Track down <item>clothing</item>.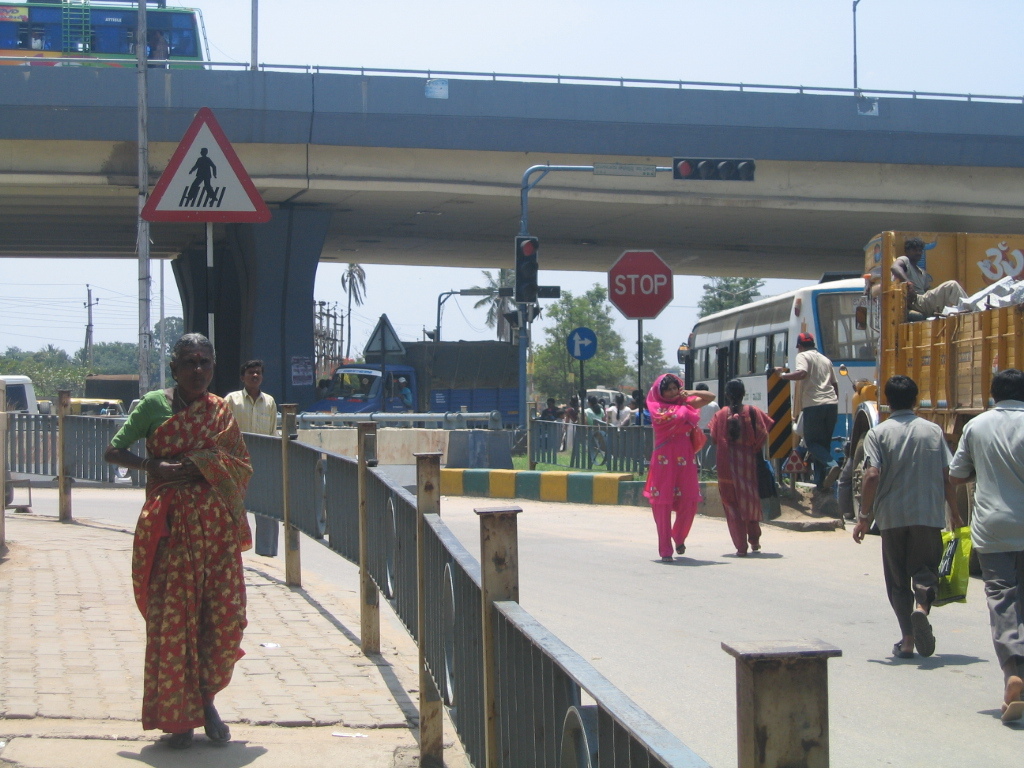
Tracked to pyautogui.locateOnScreen(705, 402, 773, 544).
